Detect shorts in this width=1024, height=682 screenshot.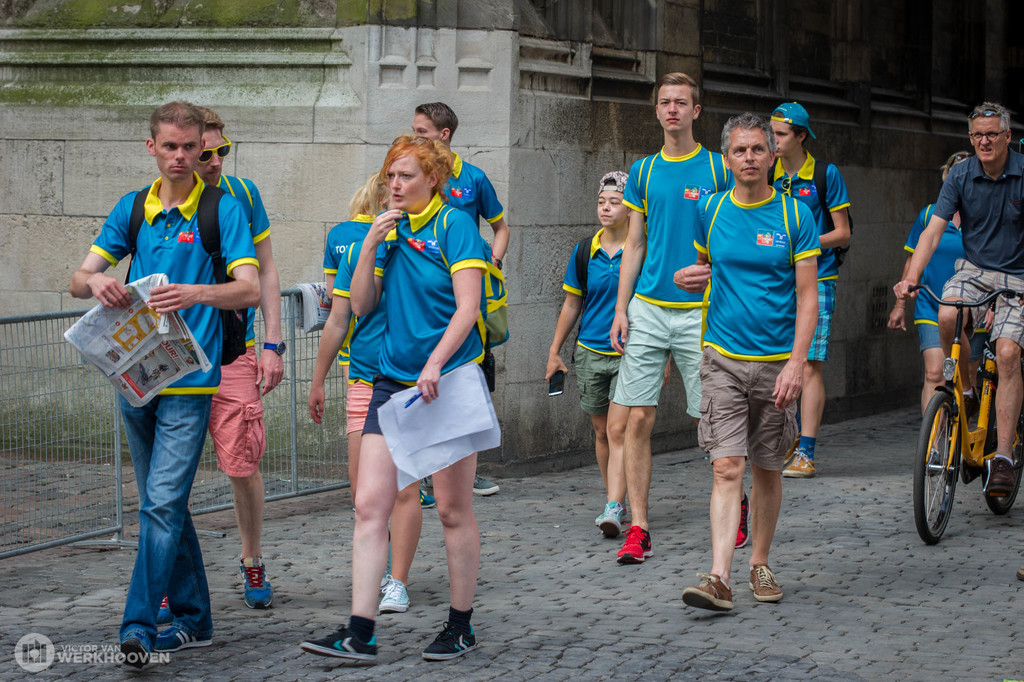
Detection: bbox(359, 383, 408, 430).
